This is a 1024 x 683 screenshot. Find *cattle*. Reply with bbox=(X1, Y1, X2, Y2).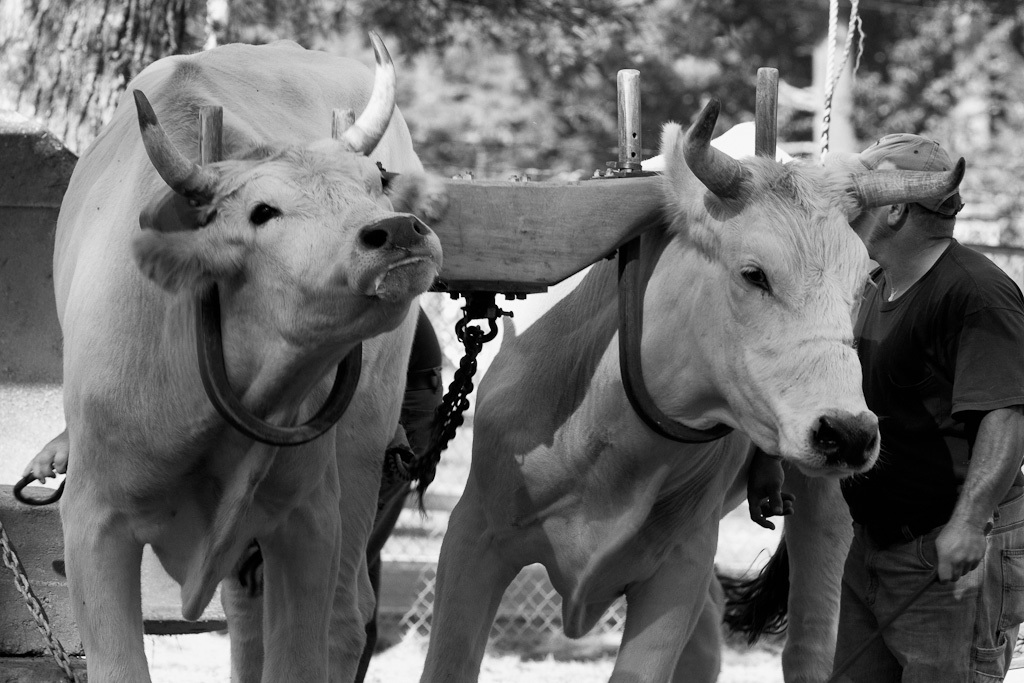
bbox=(418, 100, 966, 682).
